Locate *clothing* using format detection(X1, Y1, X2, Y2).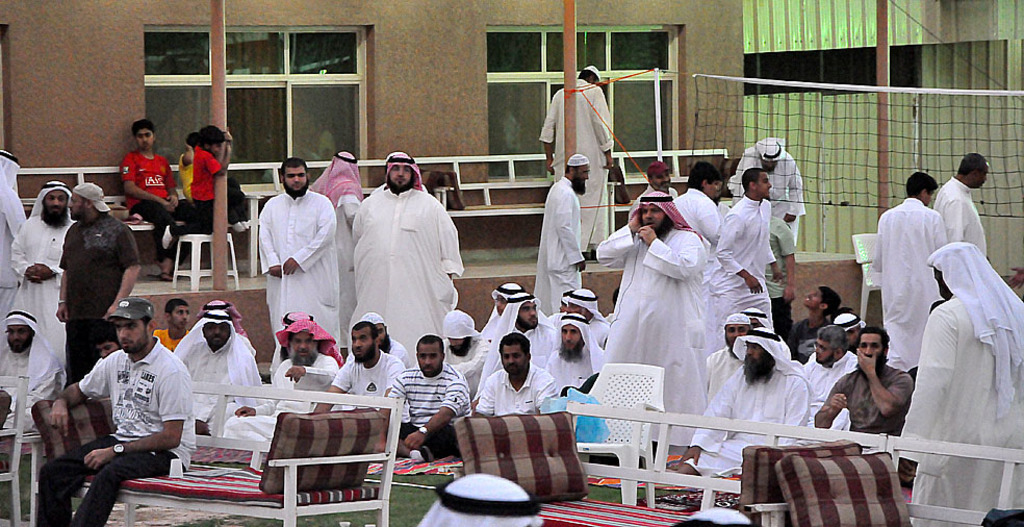
detection(0, 353, 54, 436).
